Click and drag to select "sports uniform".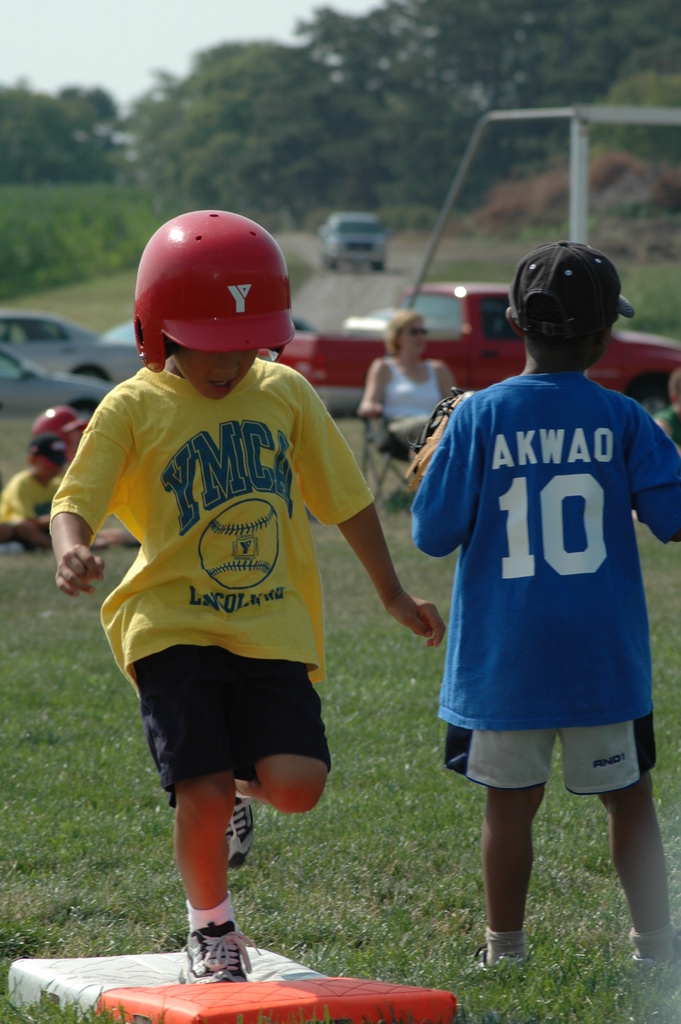
Selection: <bbox>53, 211, 372, 982</bbox>.
